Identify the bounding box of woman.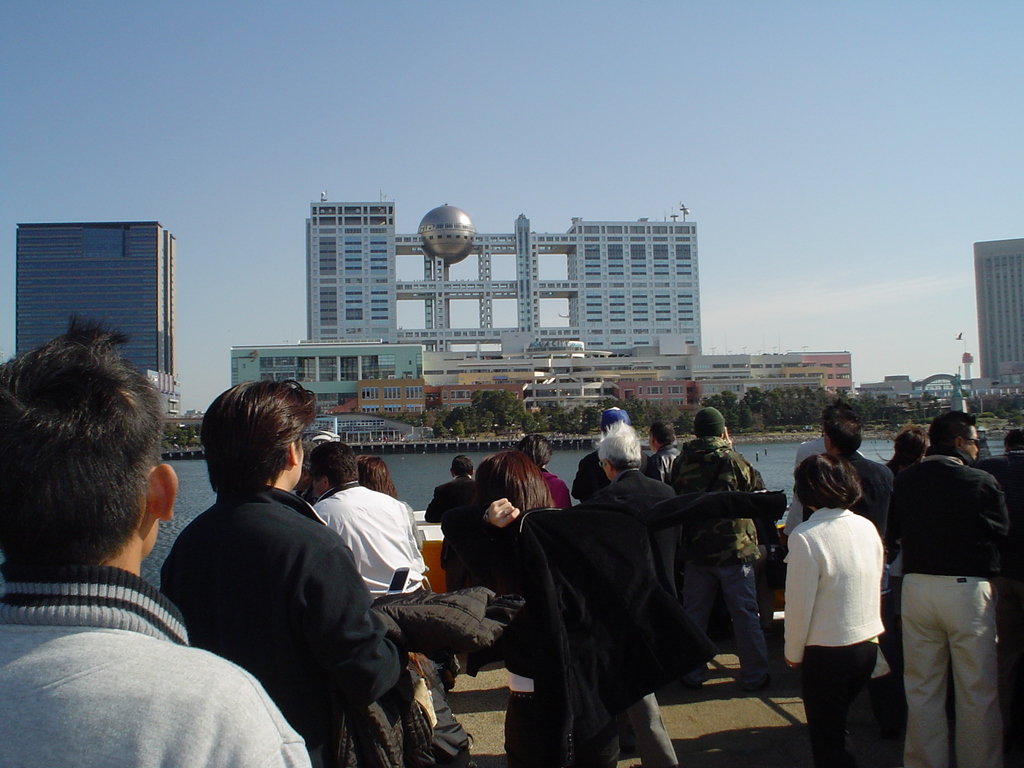
[795, 451, 900, 758].
